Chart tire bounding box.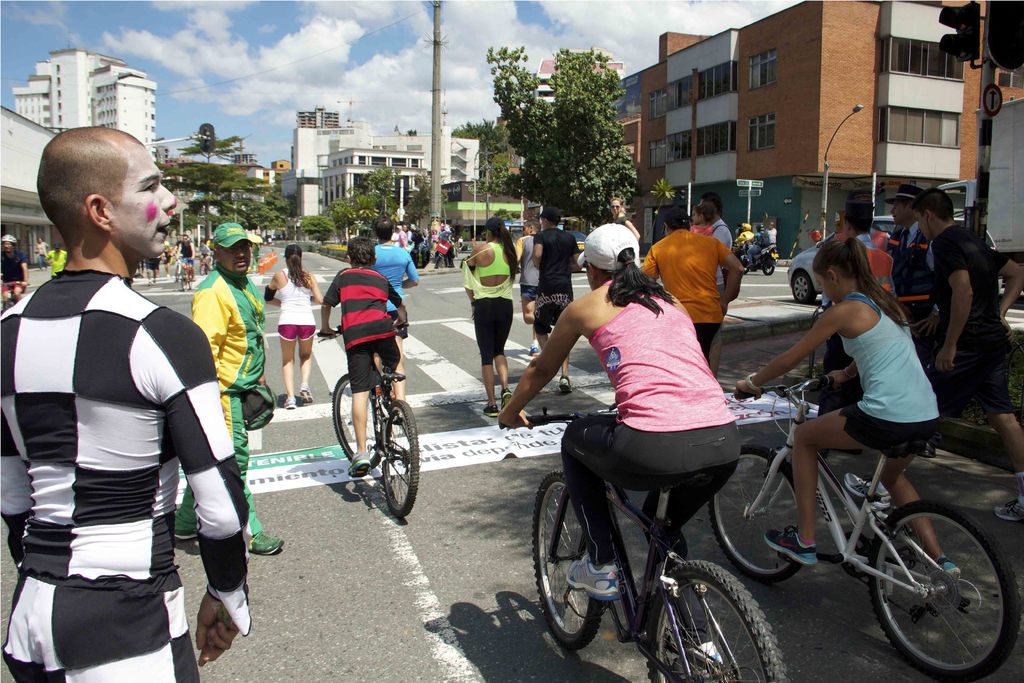
Charted: left=331, top=368, right=383, bottom=463.
